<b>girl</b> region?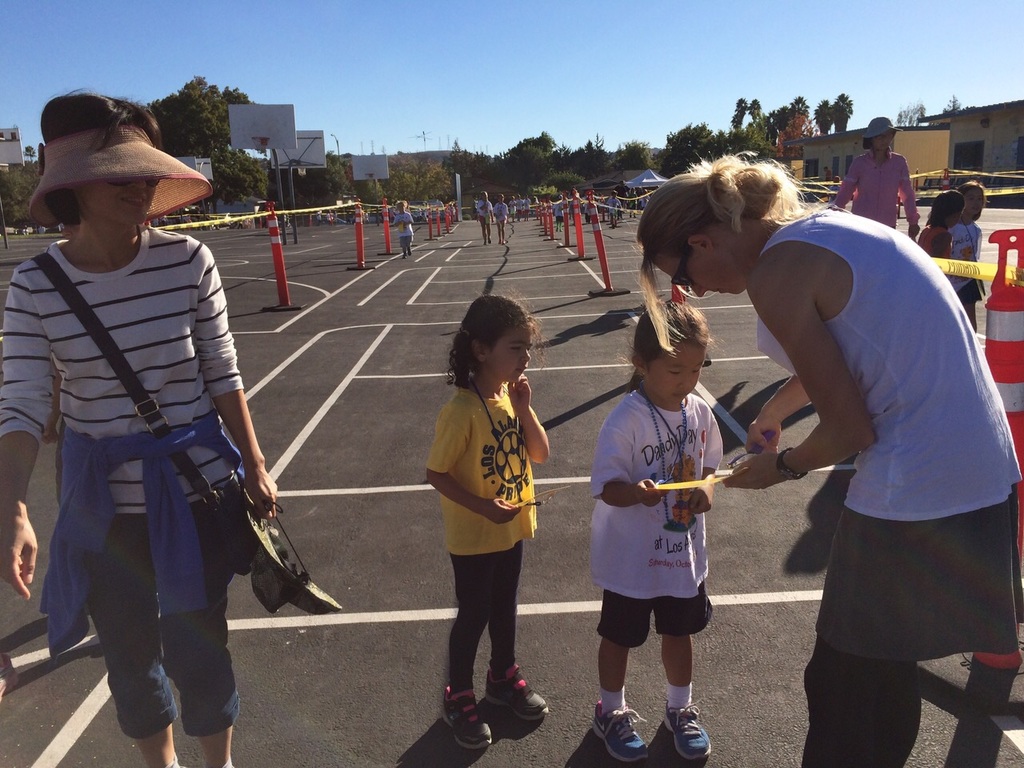
918 192 956 282
